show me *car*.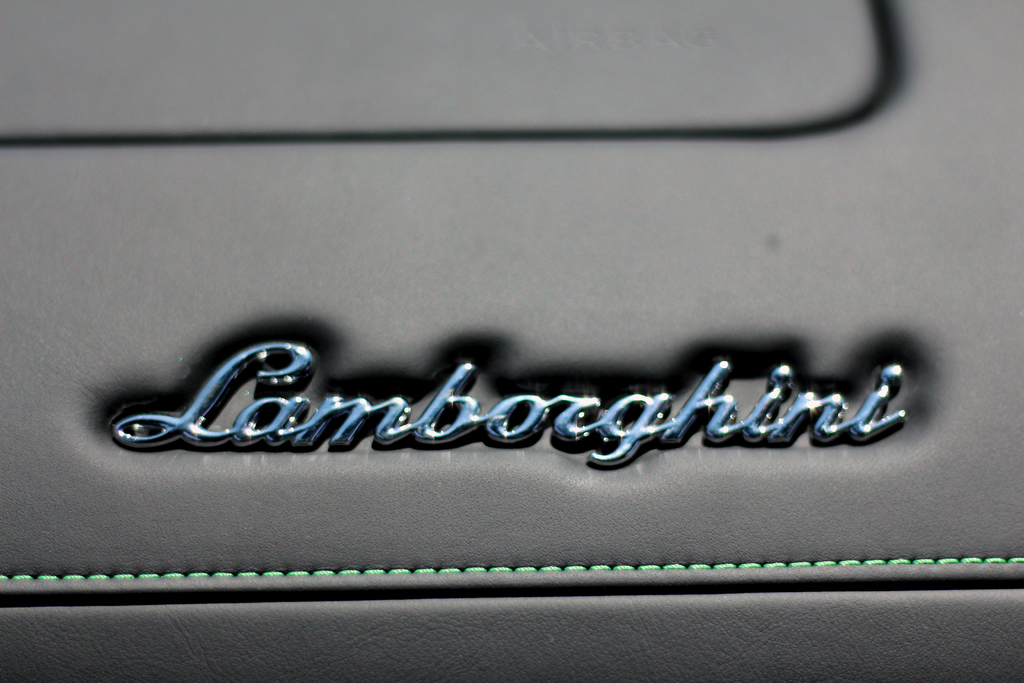
*car* is here: l=0, t=0, r=1023, b=682.
